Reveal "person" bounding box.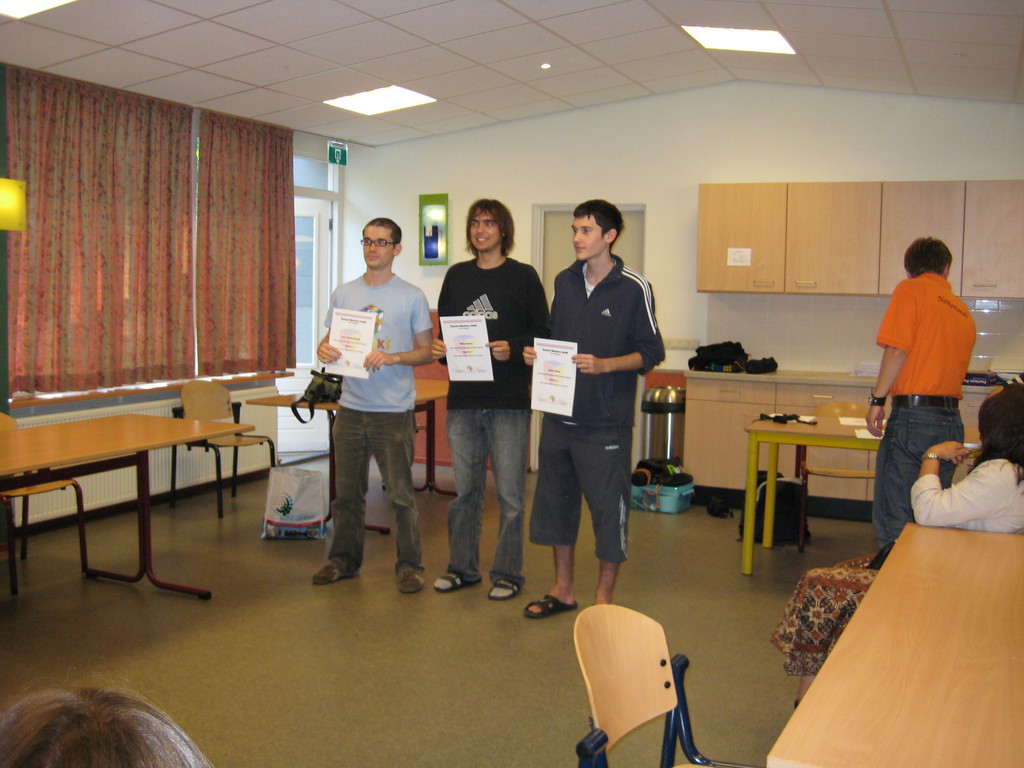
Revealed: [914,376,1023,534].
